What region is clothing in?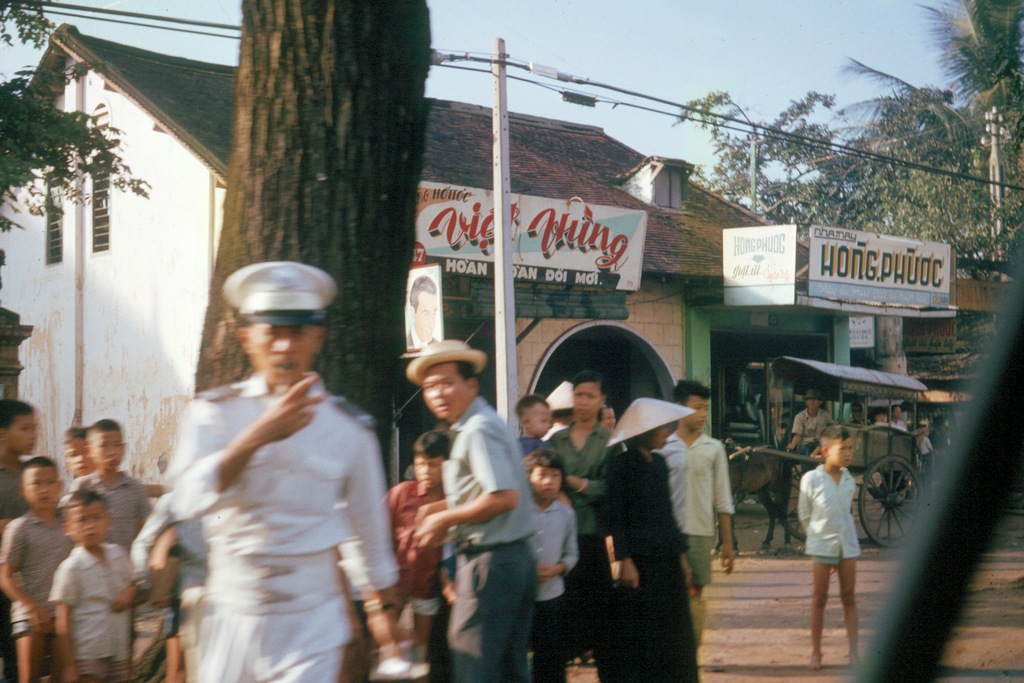
select_region(657, 431, 733, 593).
